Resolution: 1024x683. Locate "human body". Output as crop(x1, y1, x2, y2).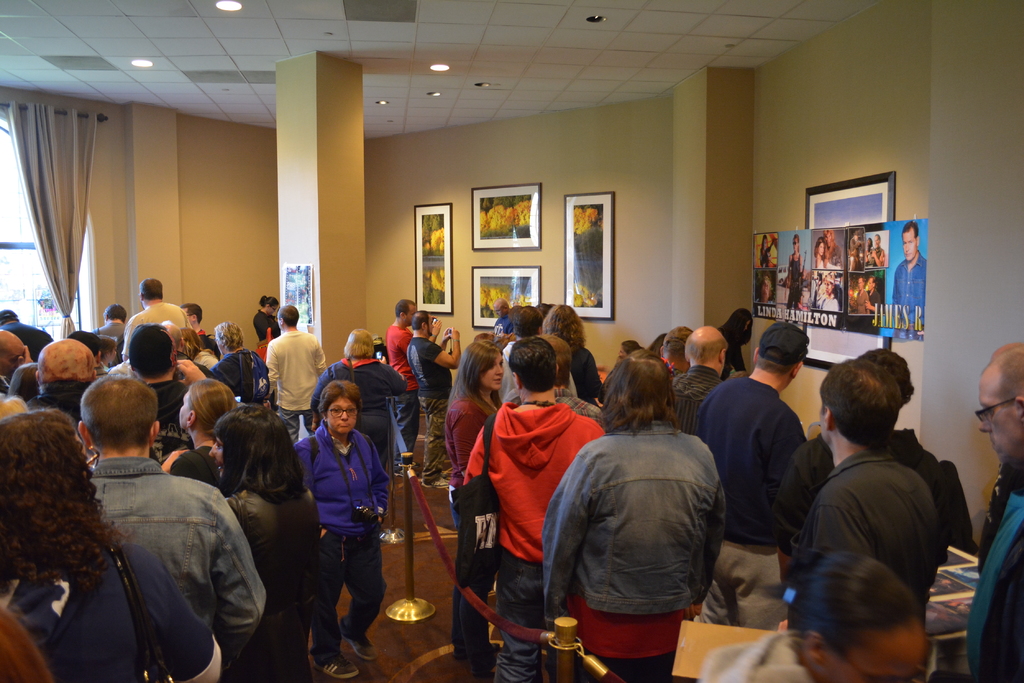
crop(0, 406, 223, 682).
